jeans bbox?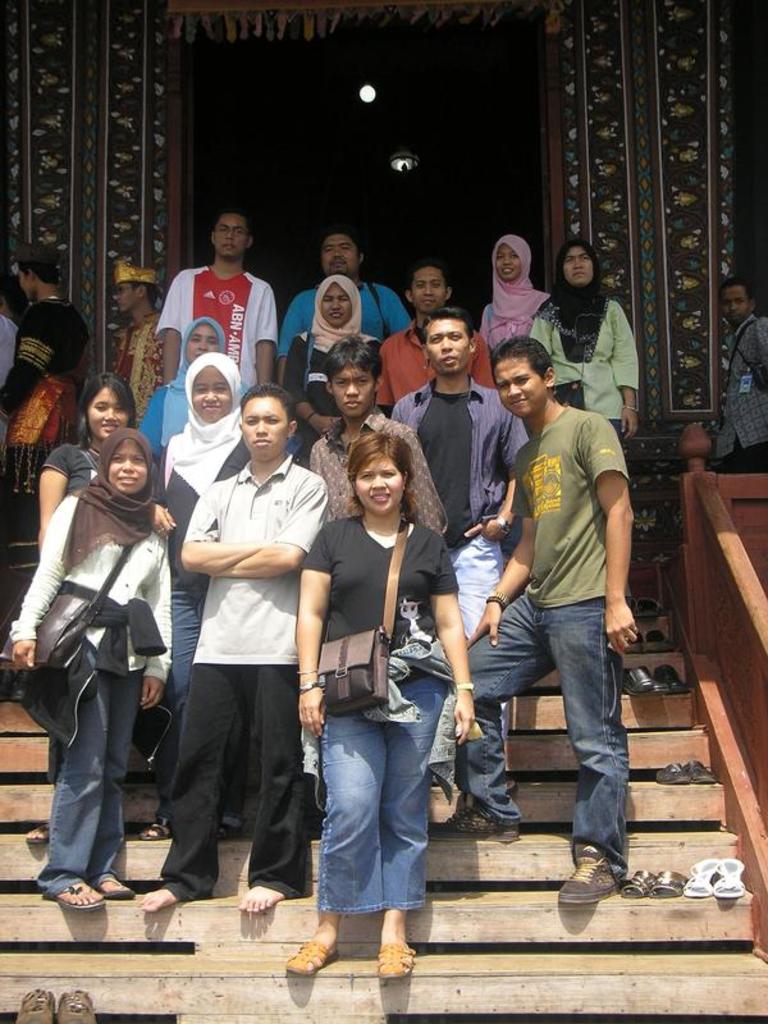
bbox(301, 704, 439, 946)
